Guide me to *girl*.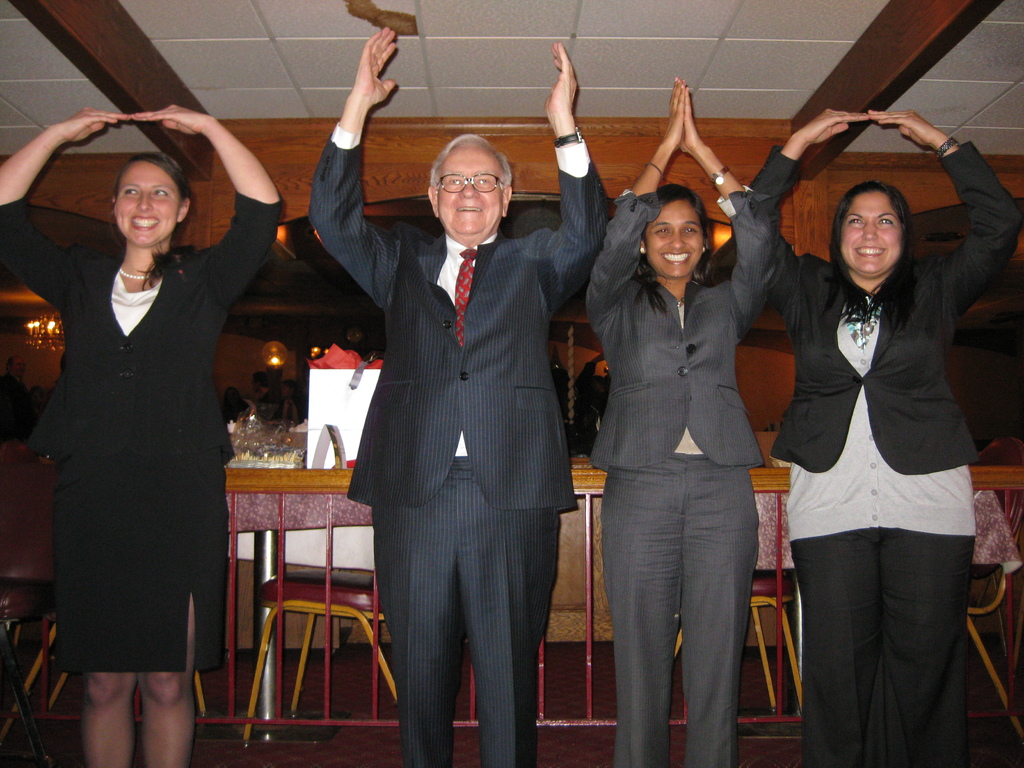
Guidance: bbox=[586, 77, 785, 767].
